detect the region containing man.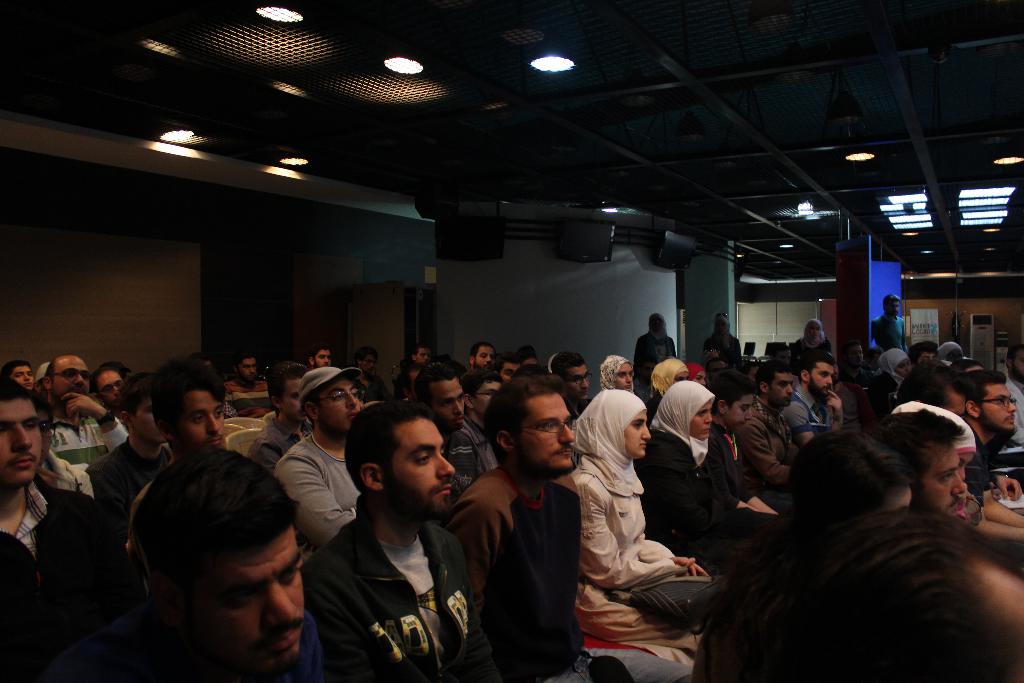
{"x1": 682, "y1": 503, "x2": 1023, "y2": 682}.
